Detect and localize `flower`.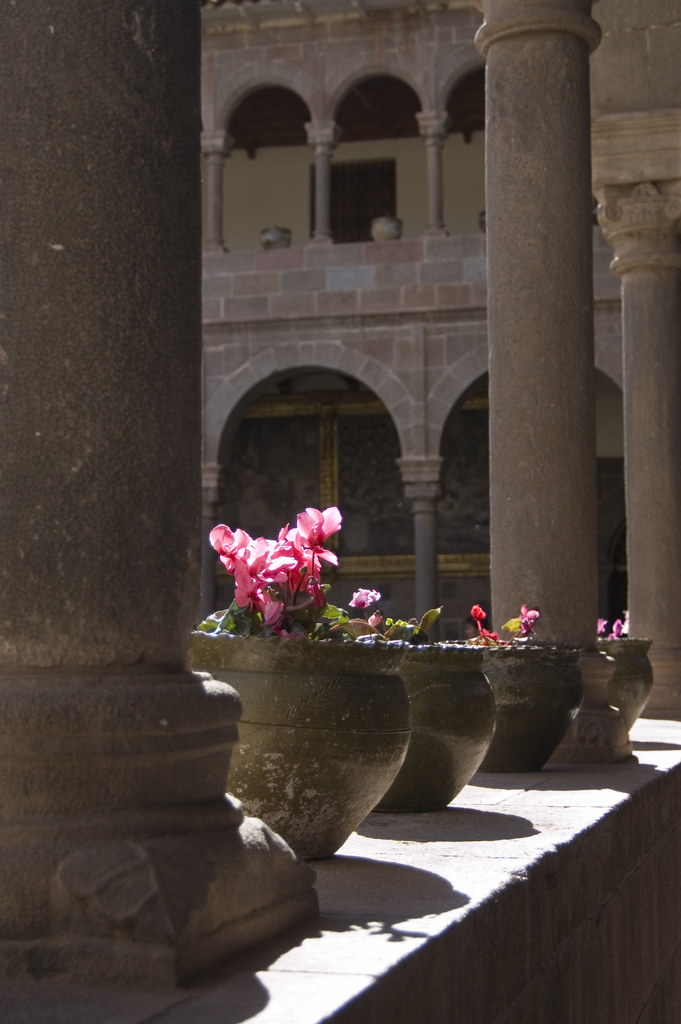
Localized at BBox(596, 617, 610, 631).
